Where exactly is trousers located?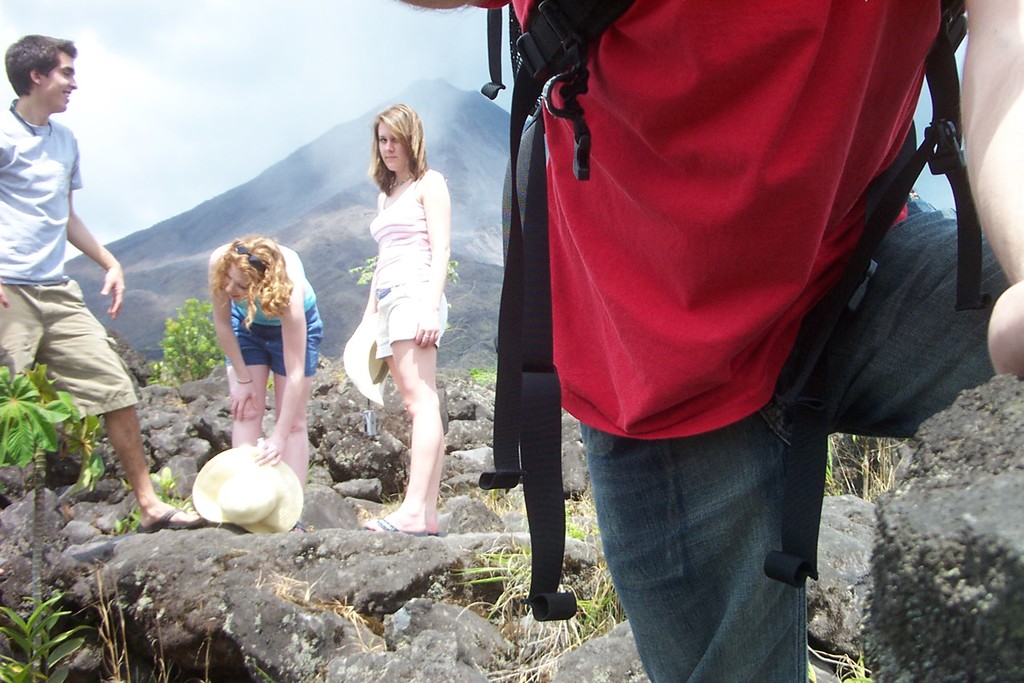
Its bounding box is 573:201:1014:680.
